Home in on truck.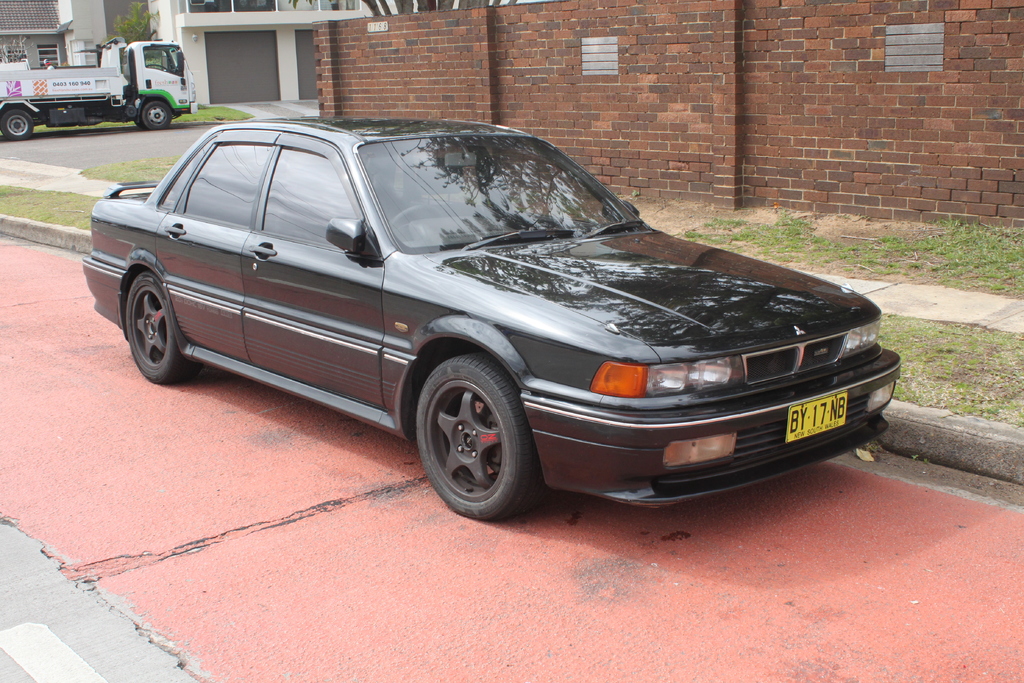
Homed in at (x1=17, y1=26, x2=211, y2=129).
